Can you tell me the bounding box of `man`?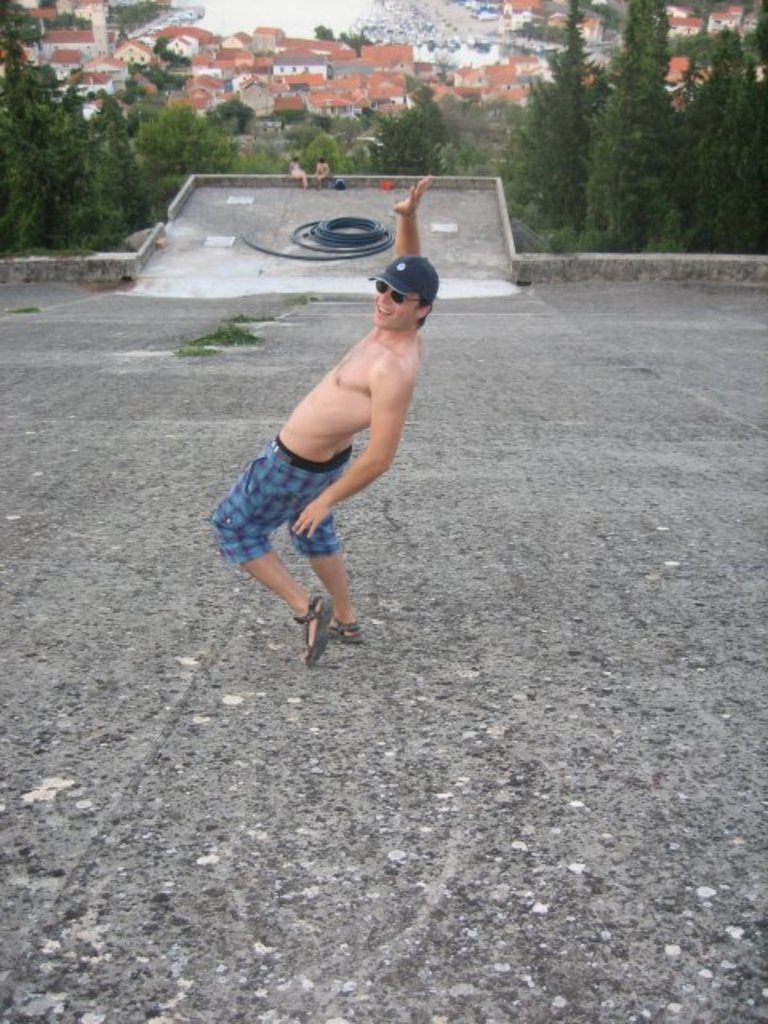
Rect(219, 238, 453, 675).
